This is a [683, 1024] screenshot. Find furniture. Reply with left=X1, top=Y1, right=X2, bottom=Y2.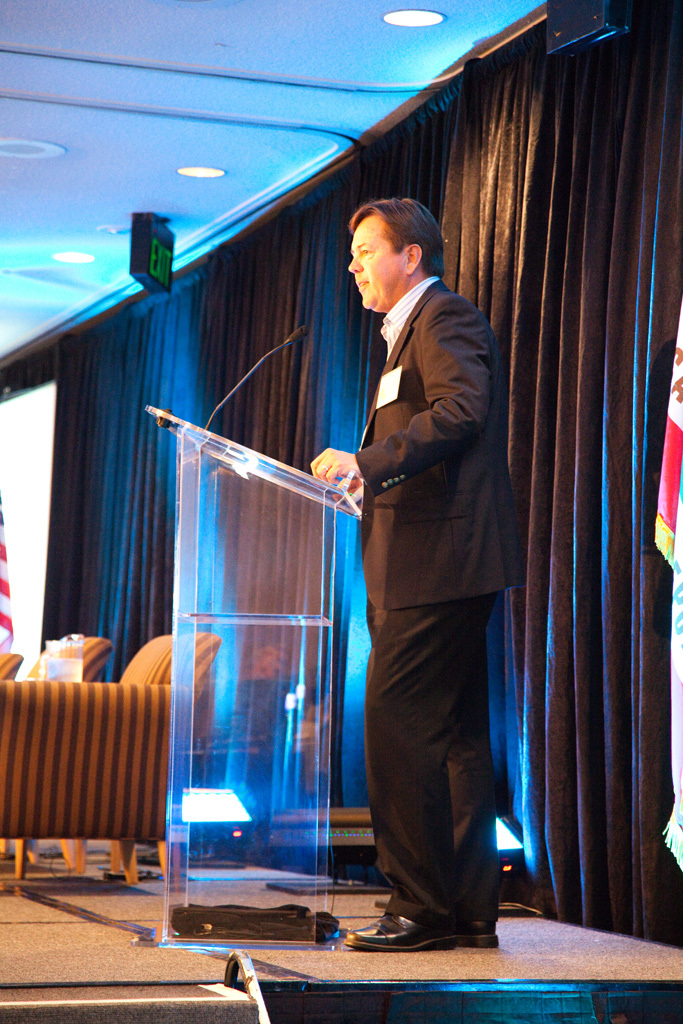
left=0, top=629, right=218, bottom=881.
